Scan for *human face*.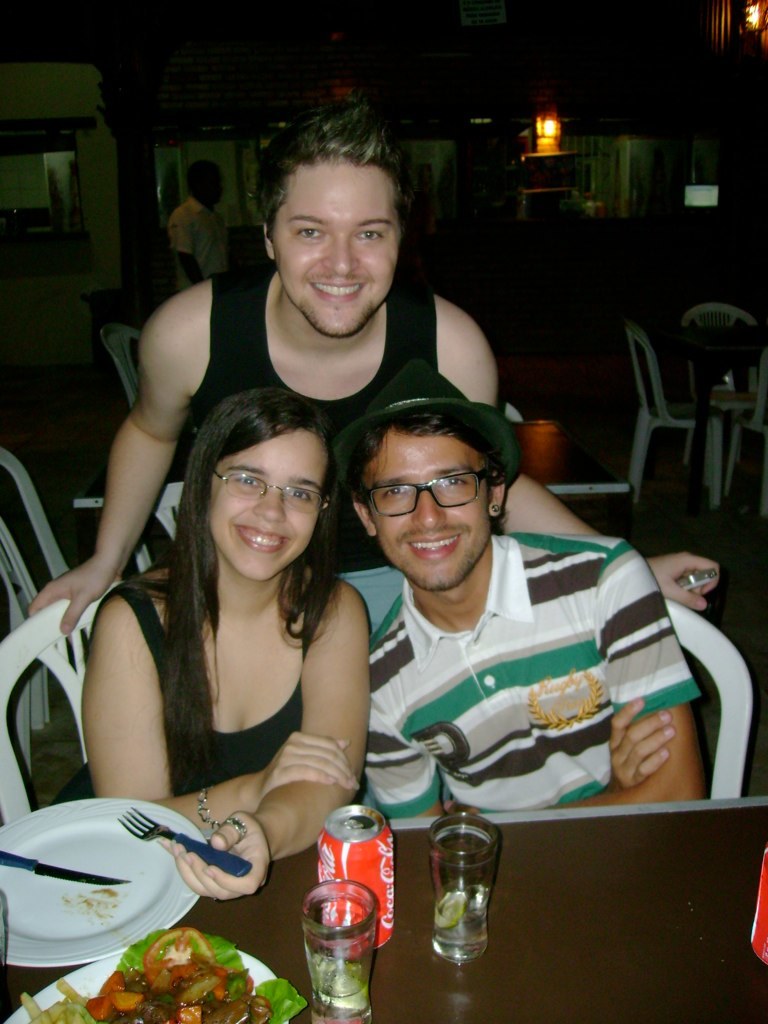
Scan result: [280,162,399,338].
